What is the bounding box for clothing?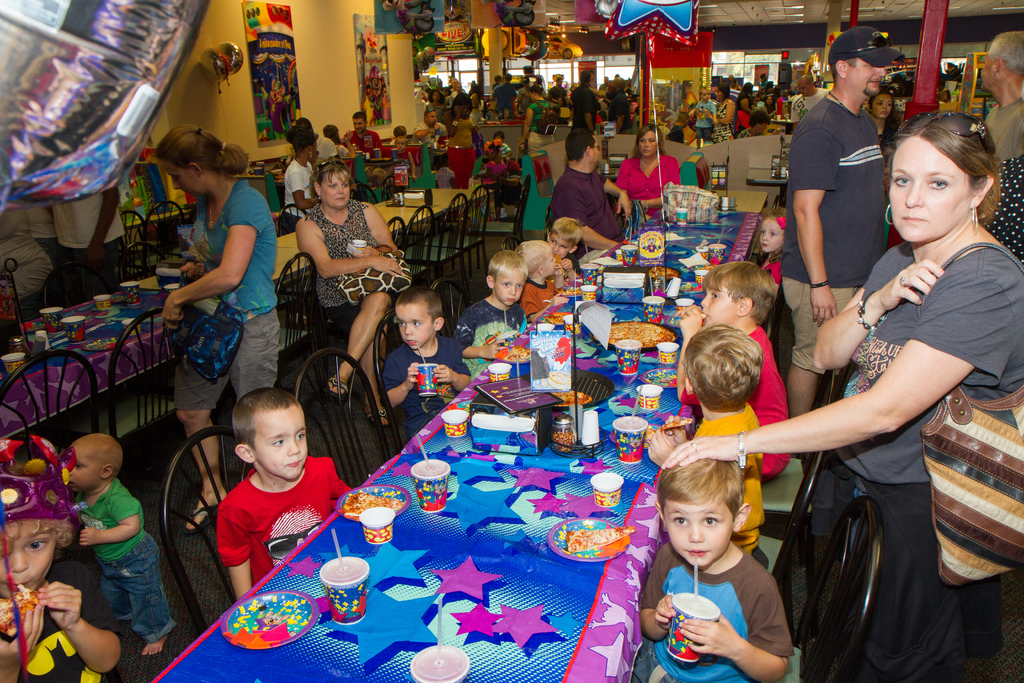
(752,319,803,482).
